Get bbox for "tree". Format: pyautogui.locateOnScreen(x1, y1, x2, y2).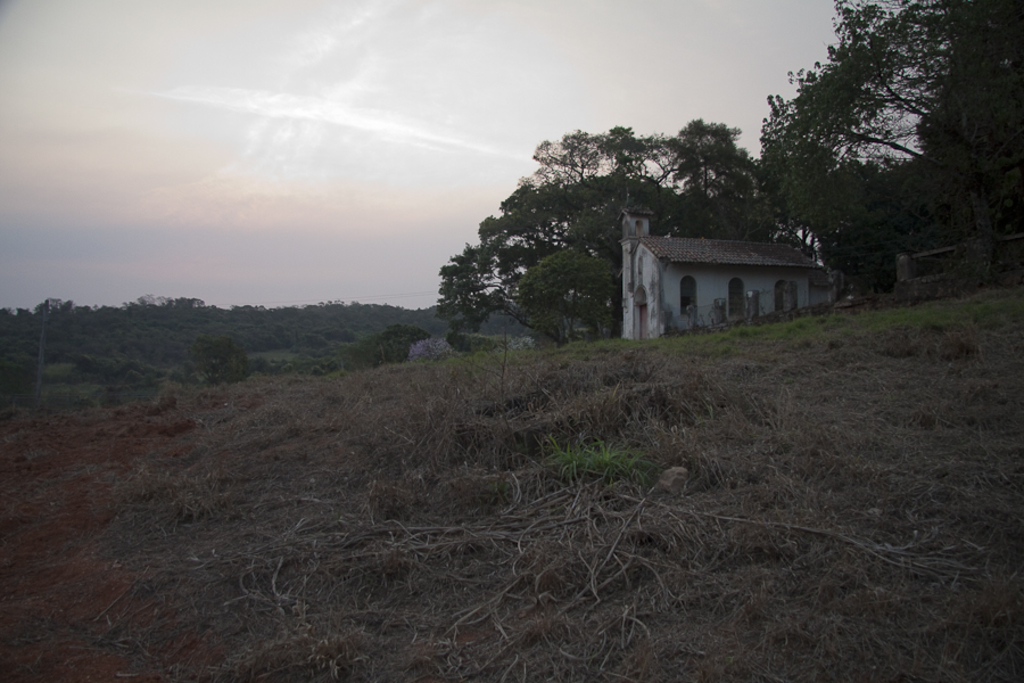
pyautogui.locateOnScreen(358, 316, 430, 371).
